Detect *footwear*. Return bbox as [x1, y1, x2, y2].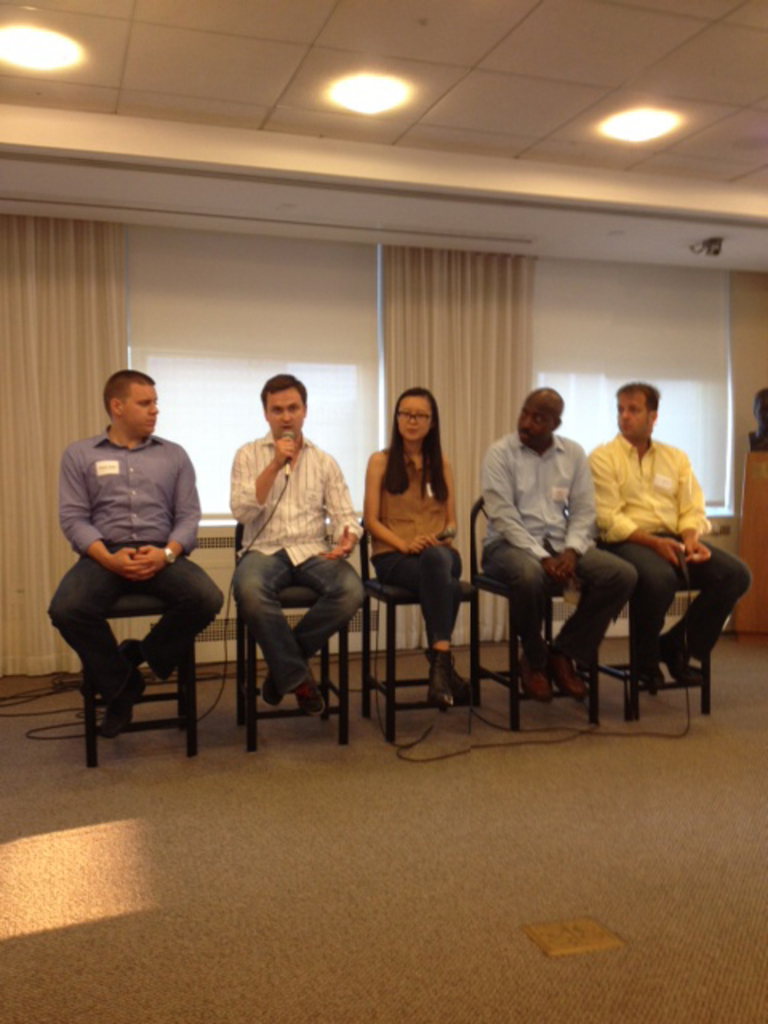
[512, 666, 552, 707].
